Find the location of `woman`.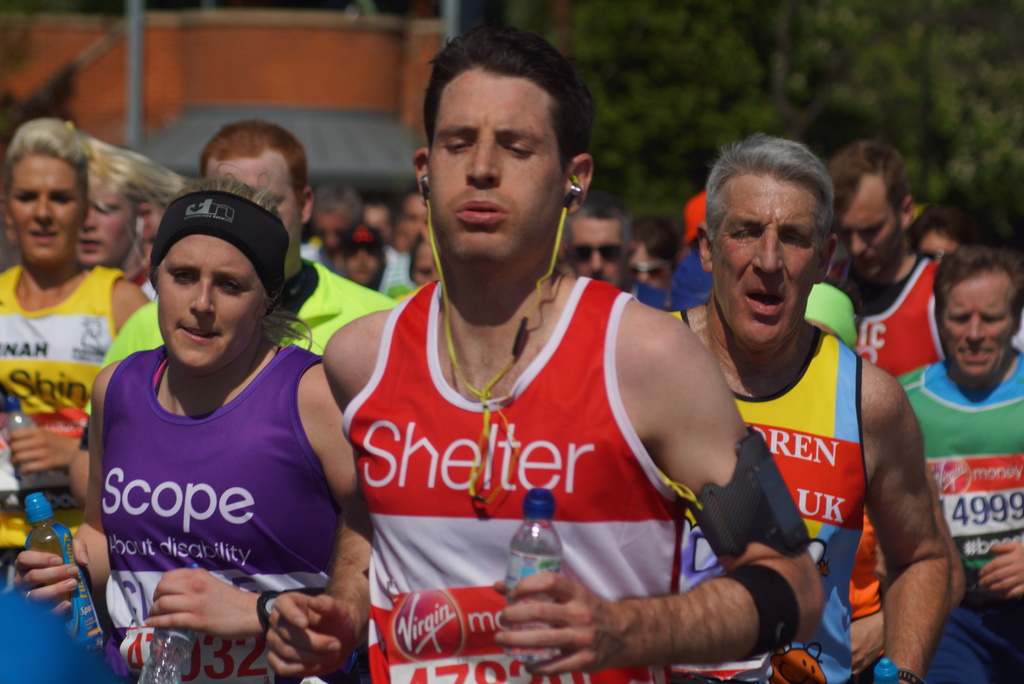
Location: <box>0,110,163,603</box>.
